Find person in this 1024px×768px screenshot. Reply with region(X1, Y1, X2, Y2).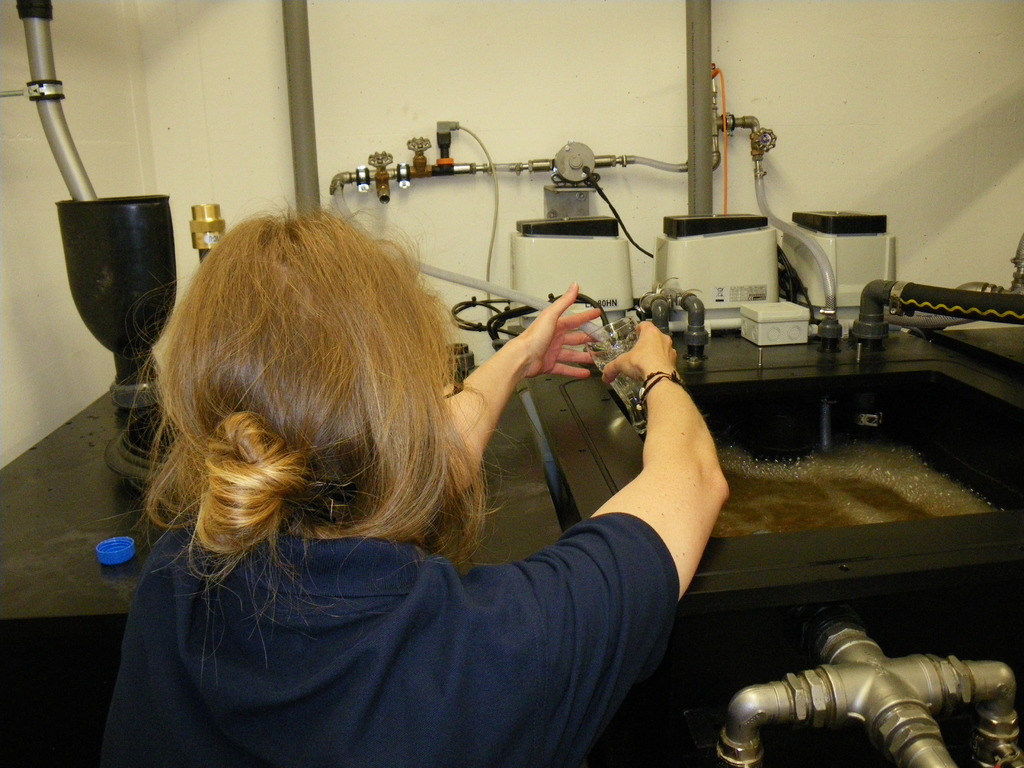
region(70, 166, 719, 750).
